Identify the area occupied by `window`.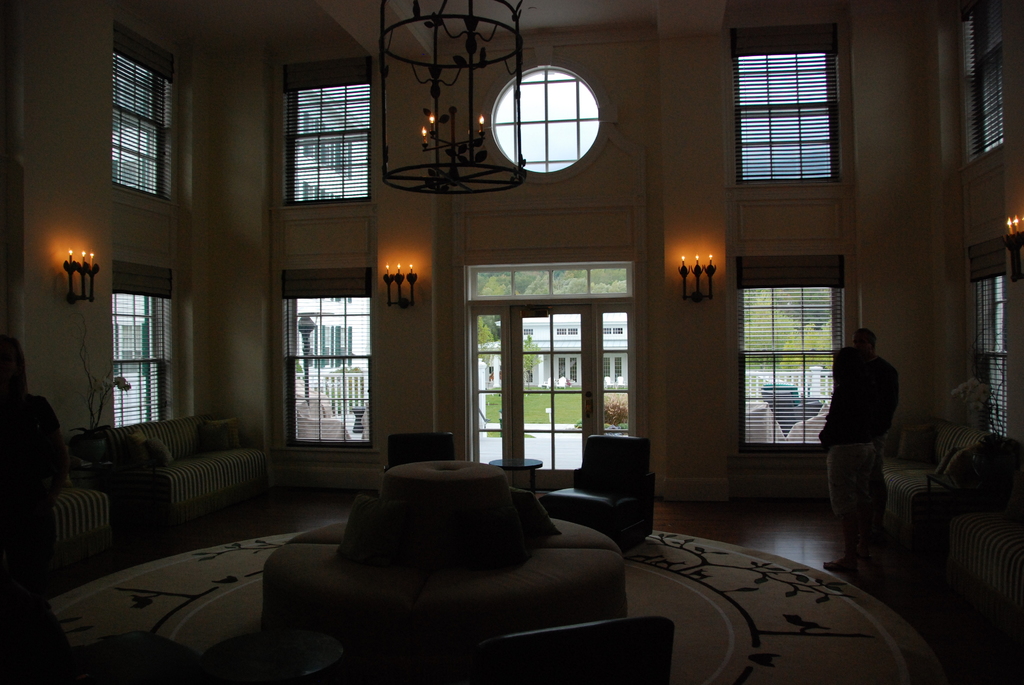
Area: 734 288 840 447.
